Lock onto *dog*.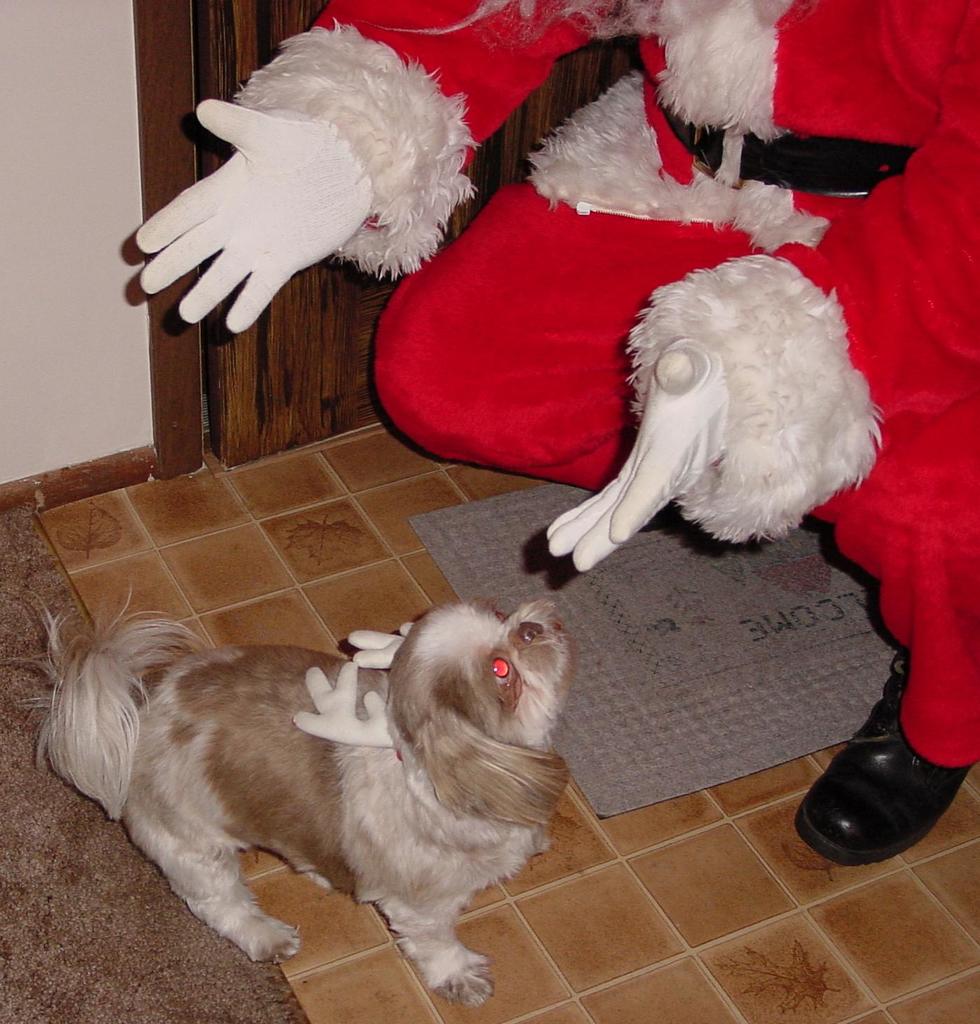
Locked: {"x1": 24, "y1": 580, "x2": 579, "y2": 1009}.
